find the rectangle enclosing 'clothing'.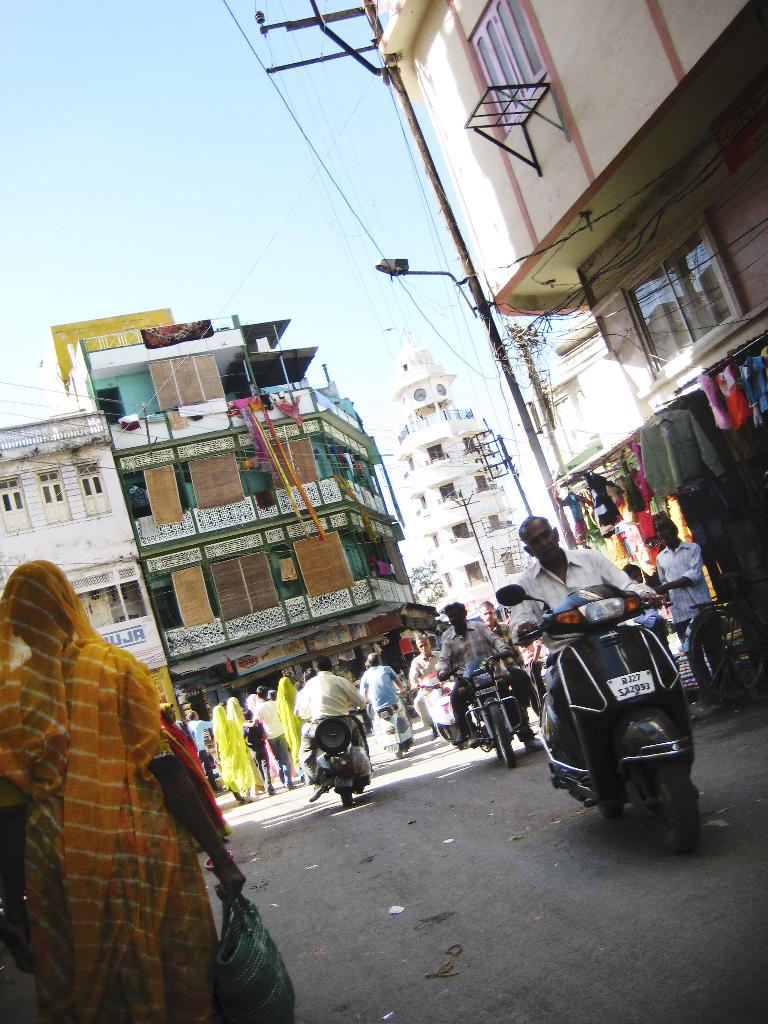
box(739, 369, 767, 425).
